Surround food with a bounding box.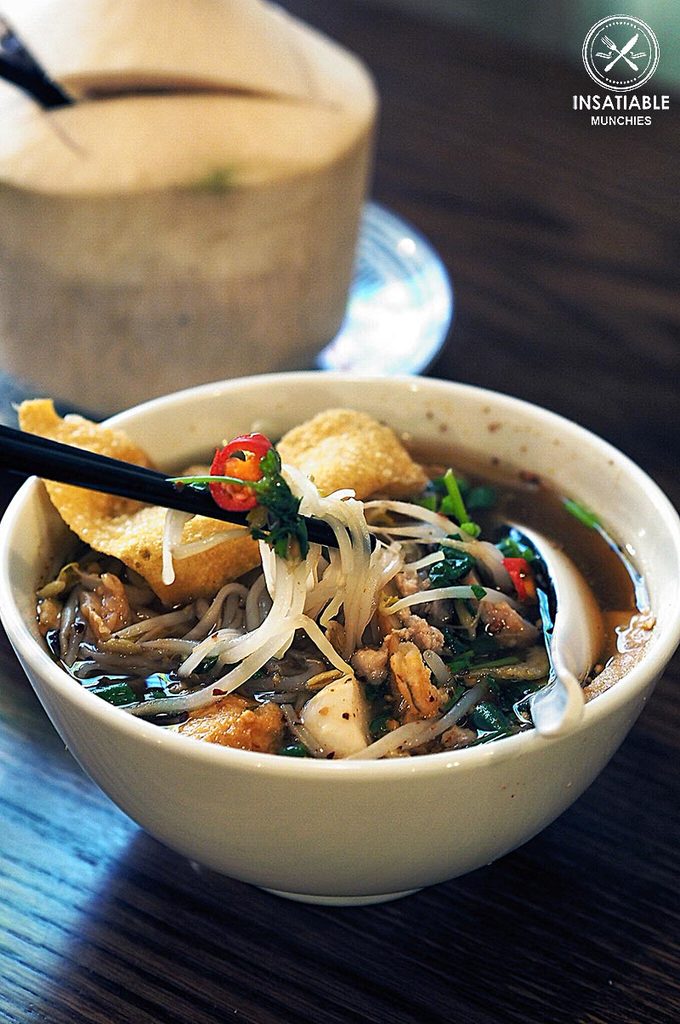
[0, 0, 376, 424].
